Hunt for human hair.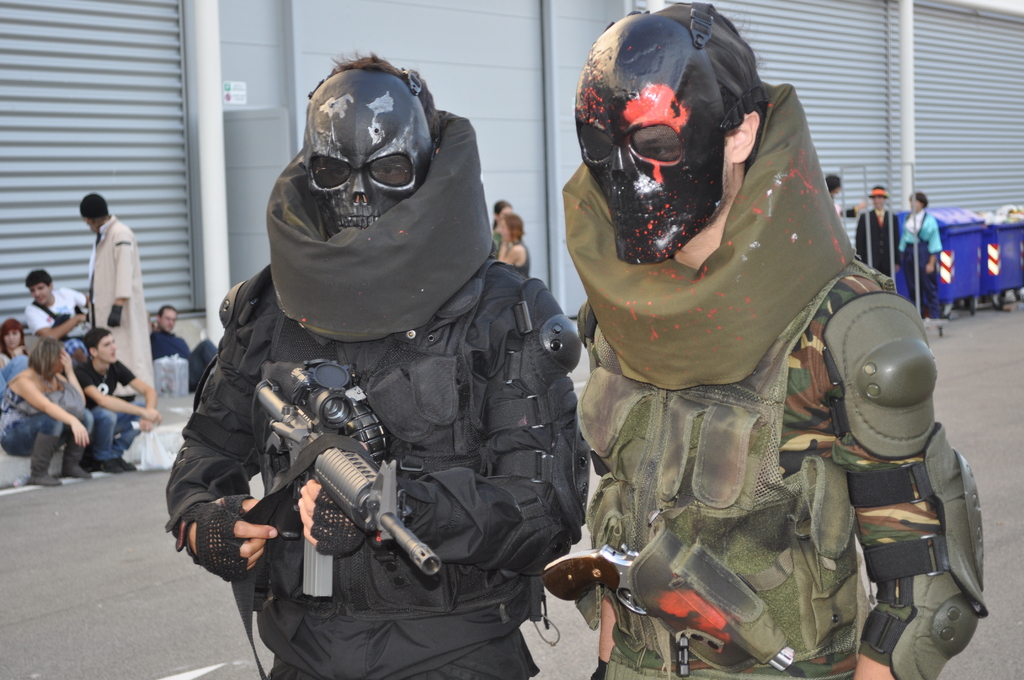
Hunted down at <box>491,197,513,225</box>.
